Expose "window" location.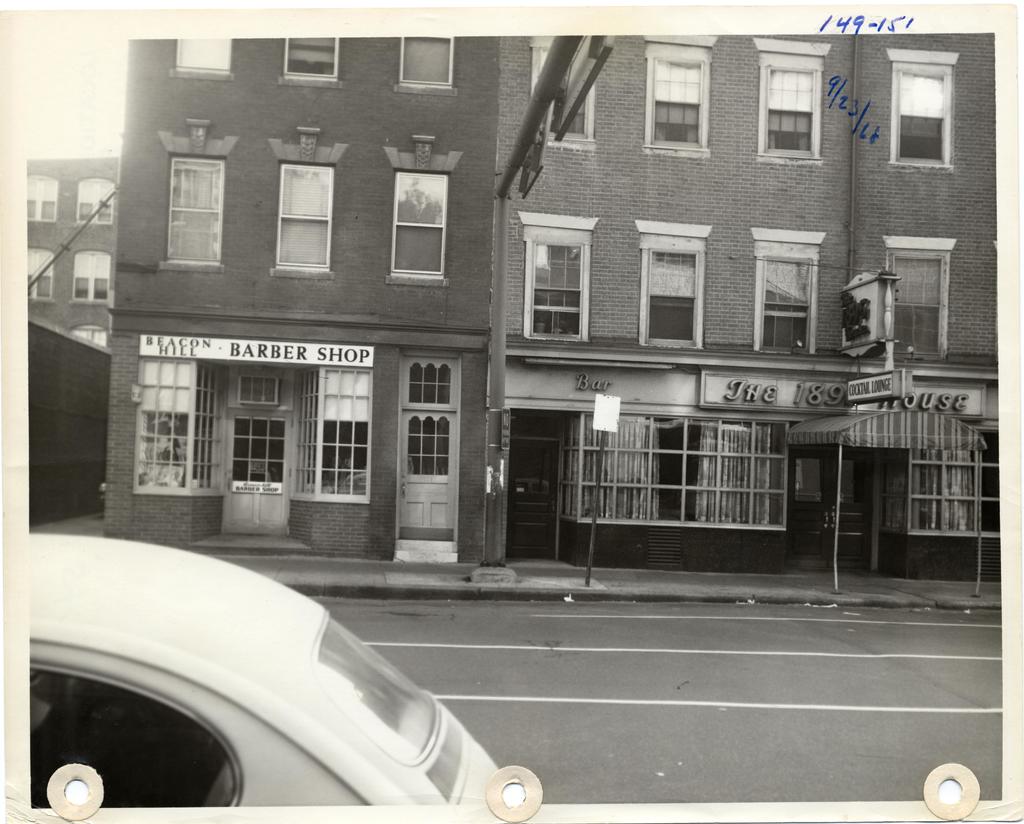
Exposed at {"left": 394, "top": 29, "right": 458, "bottom": 96}.
